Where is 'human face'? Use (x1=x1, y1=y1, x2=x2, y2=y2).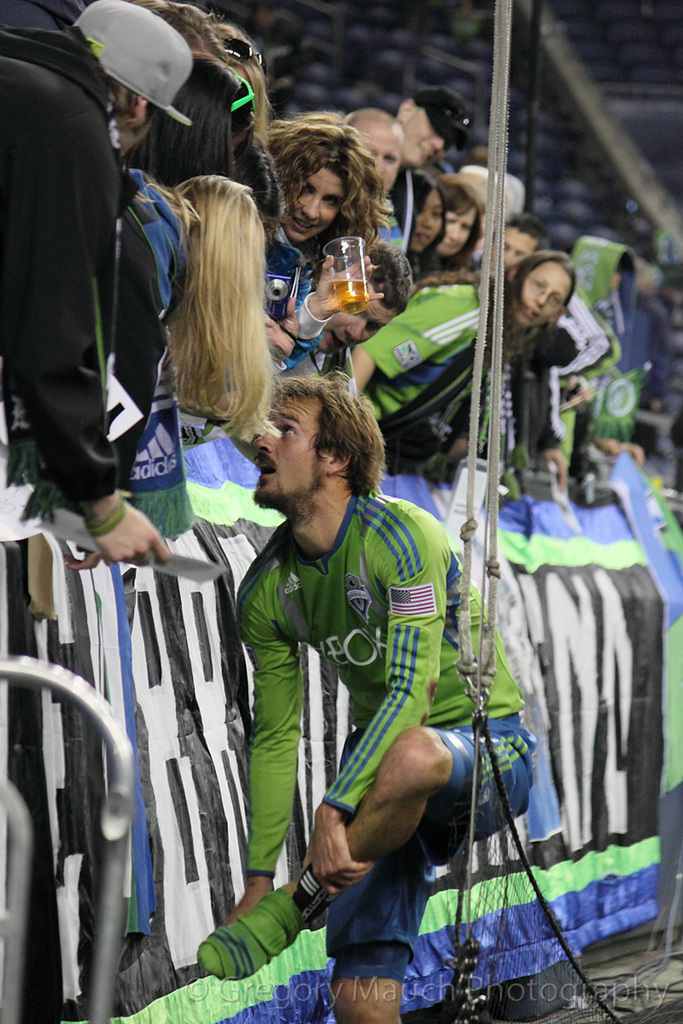
(x1=347, y1=120, x2=395, y2=188).
